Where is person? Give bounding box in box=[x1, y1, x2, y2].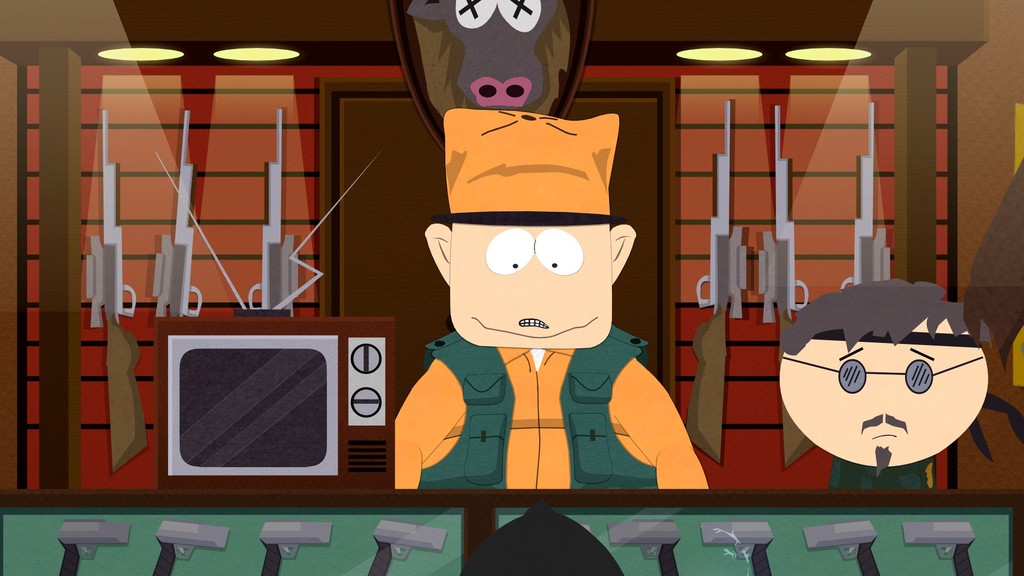
box=[392, 104, 710, 489].
